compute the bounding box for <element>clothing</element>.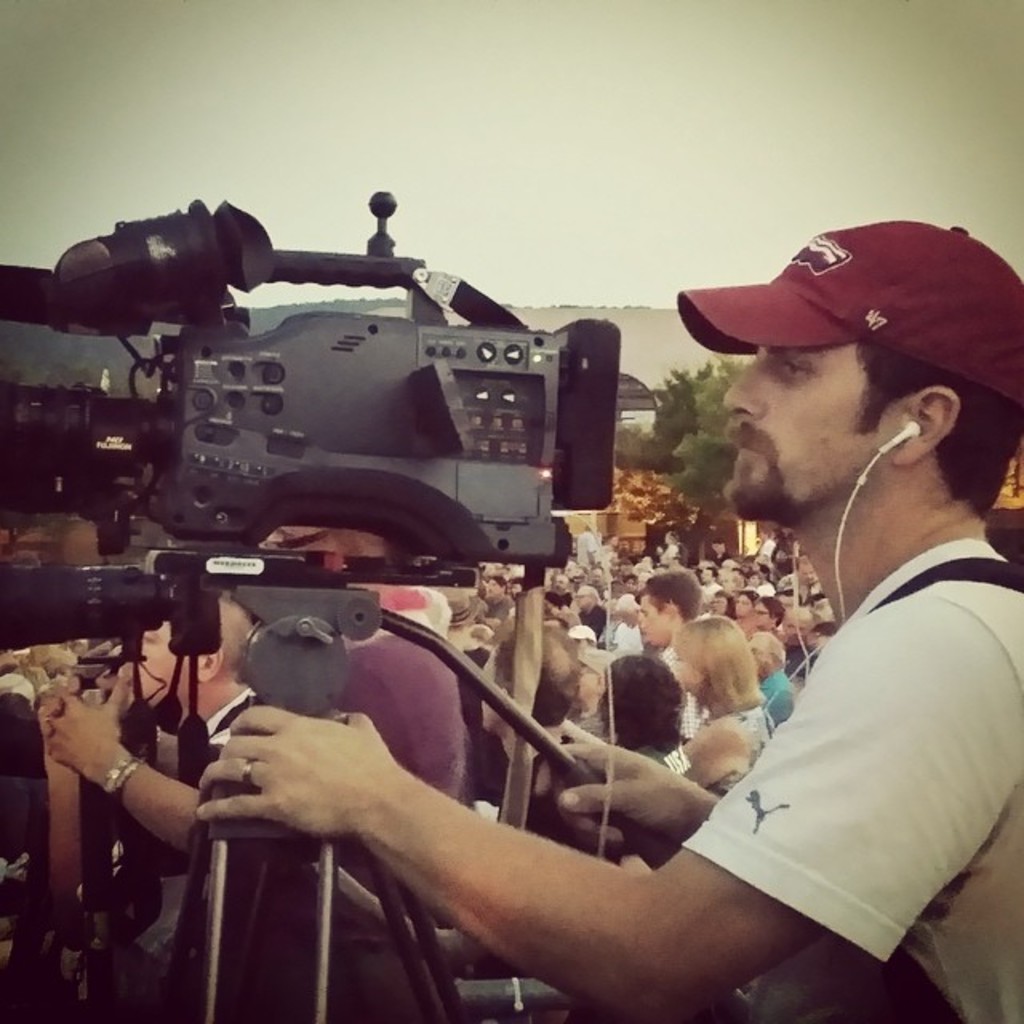
x1=350 y1=582 x2=469 y2=808.
